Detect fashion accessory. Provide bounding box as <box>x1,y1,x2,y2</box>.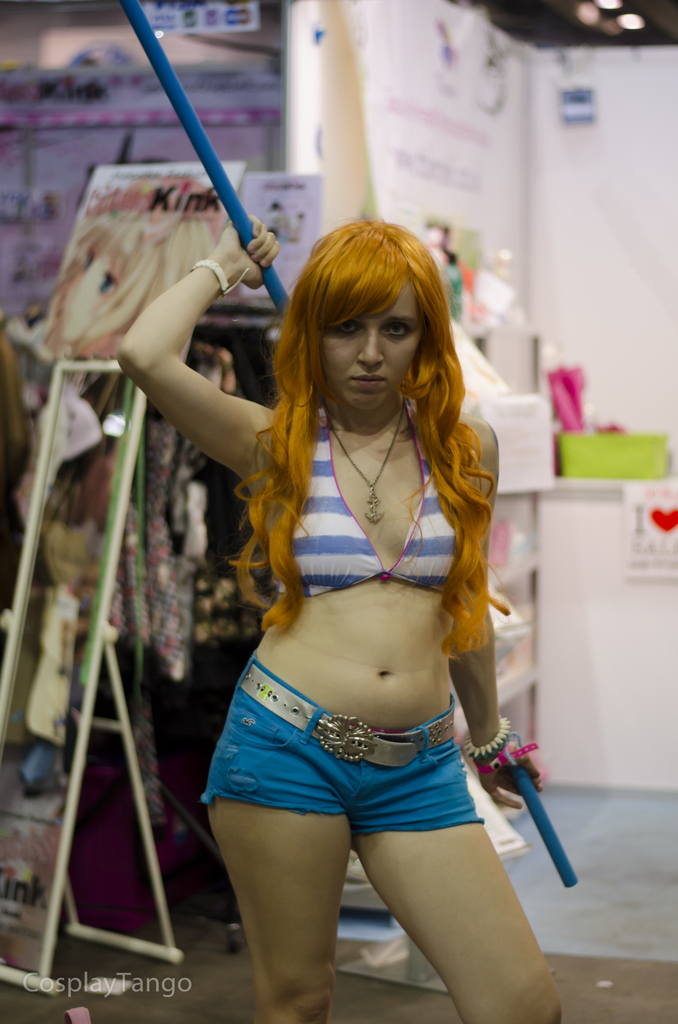
<box>236,659,460,771</box>.
